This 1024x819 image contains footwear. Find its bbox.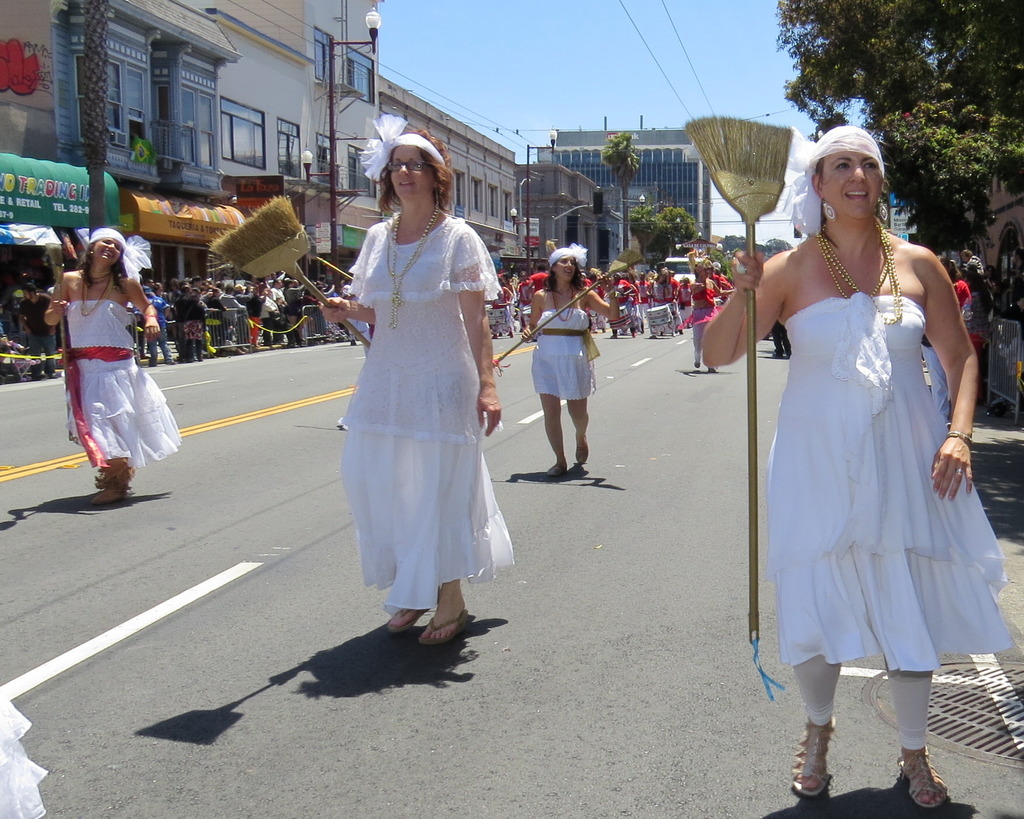
(left=897, top=744, right=948, bottom=810).
